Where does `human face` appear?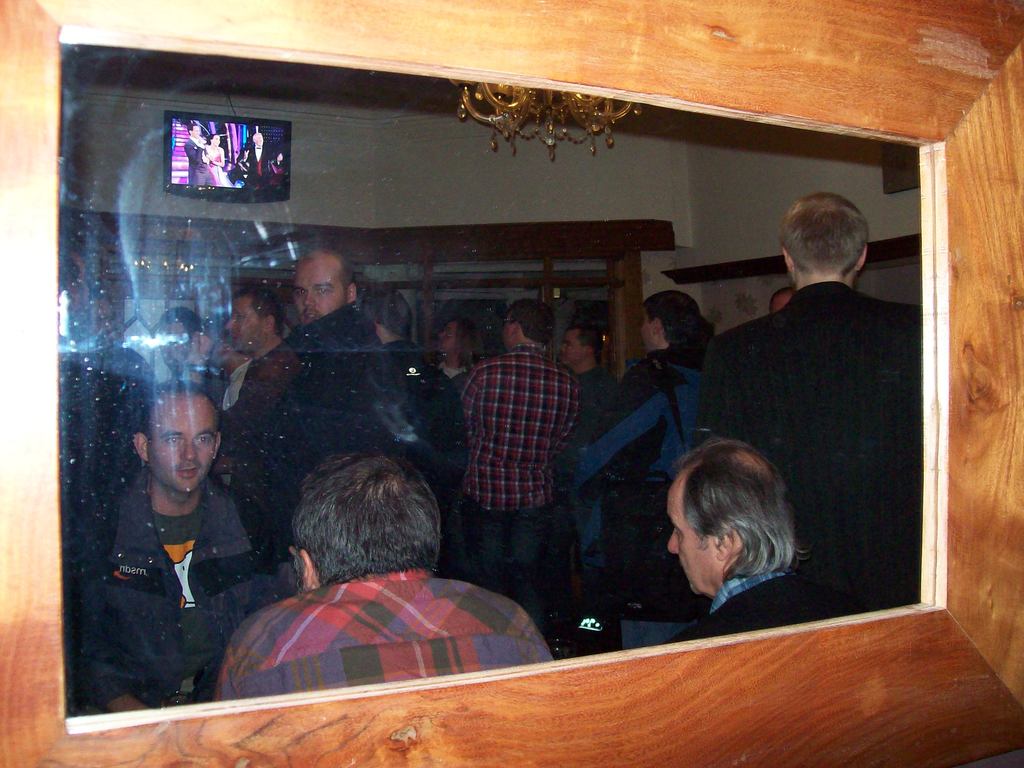
Appears at (228, 296, 262, 351).
